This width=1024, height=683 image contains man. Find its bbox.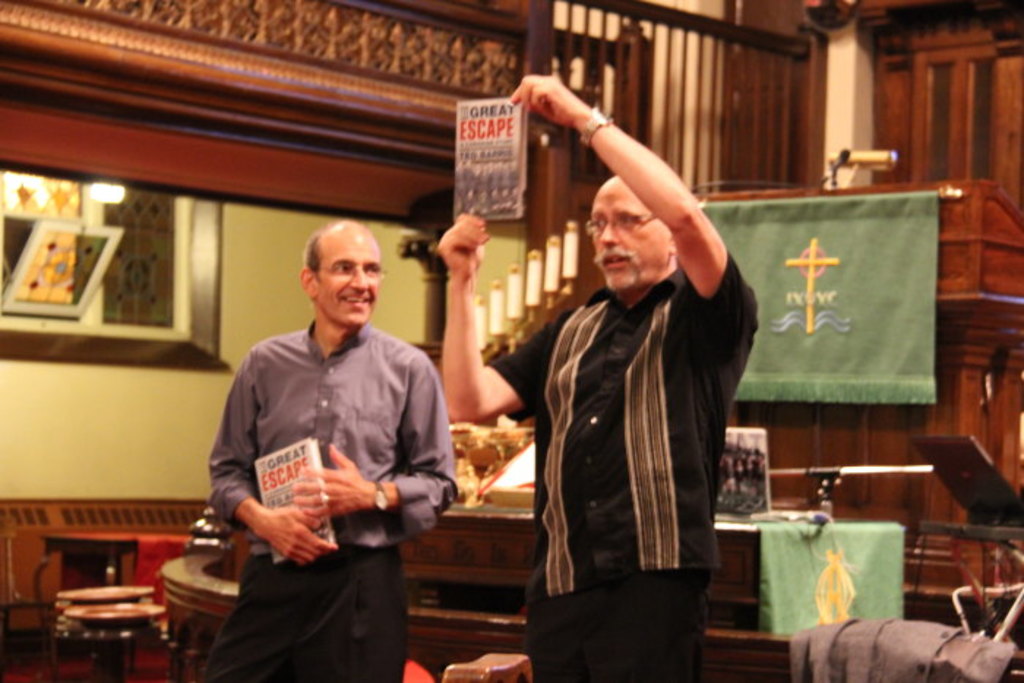
[208, 219, 459, 682].
